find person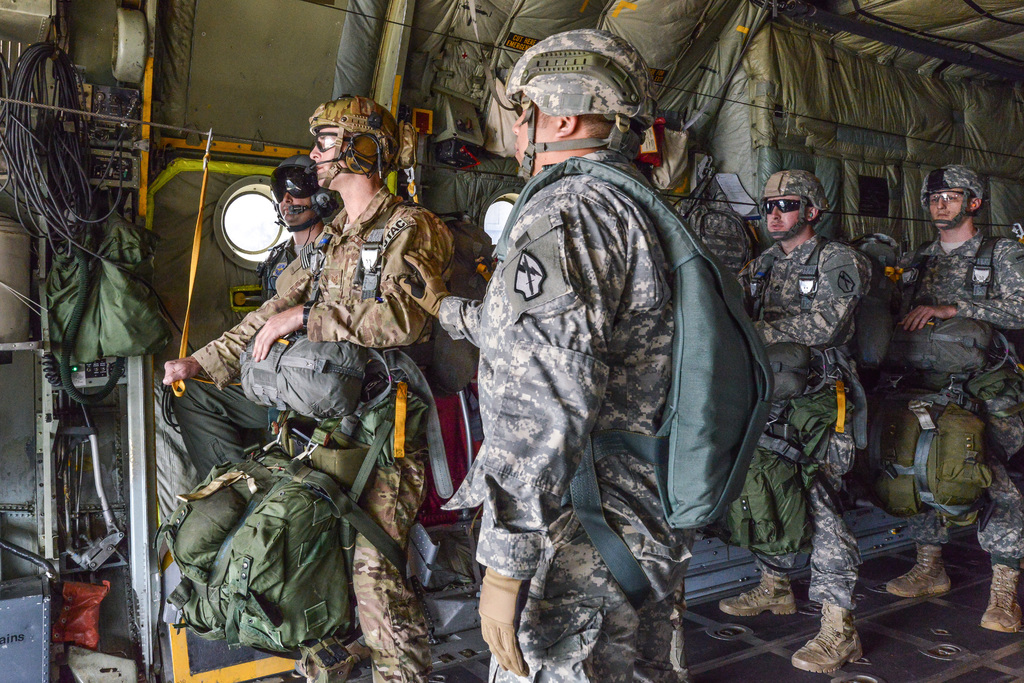
bbox=(729, 163, 860, 671)
